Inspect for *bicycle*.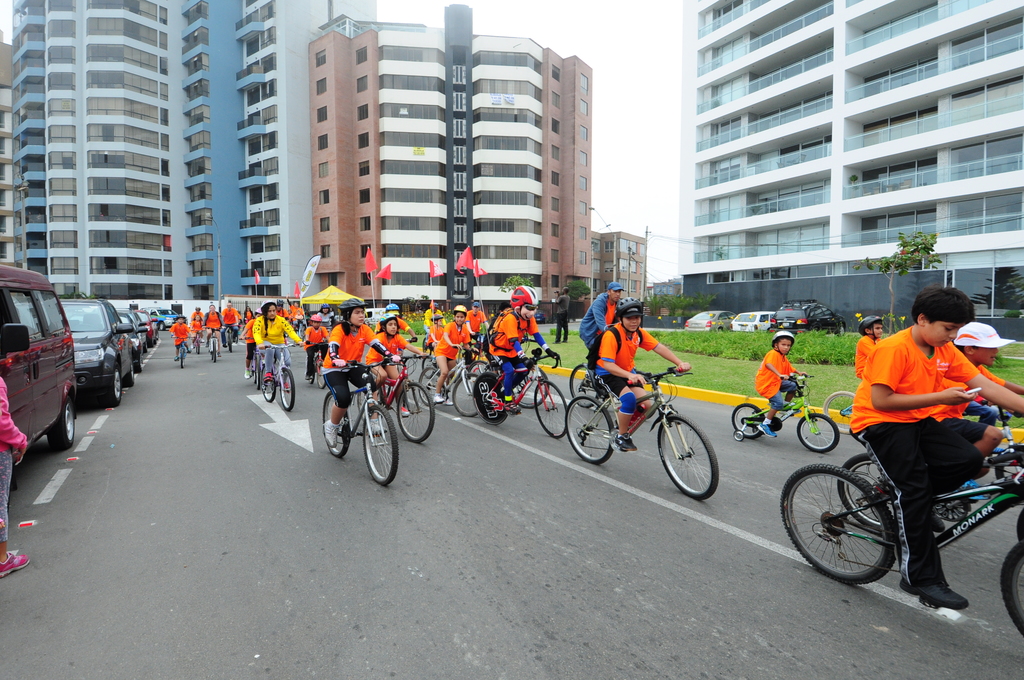
Inspection: 402:344:492:416.
